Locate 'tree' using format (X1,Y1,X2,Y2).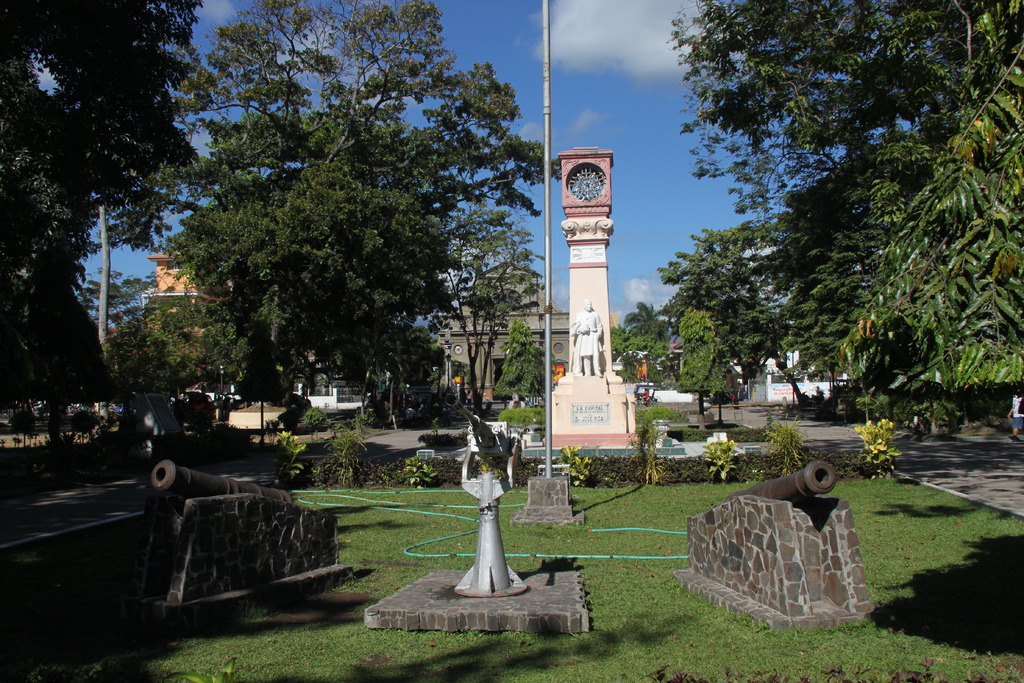
(73,265,157,329).
